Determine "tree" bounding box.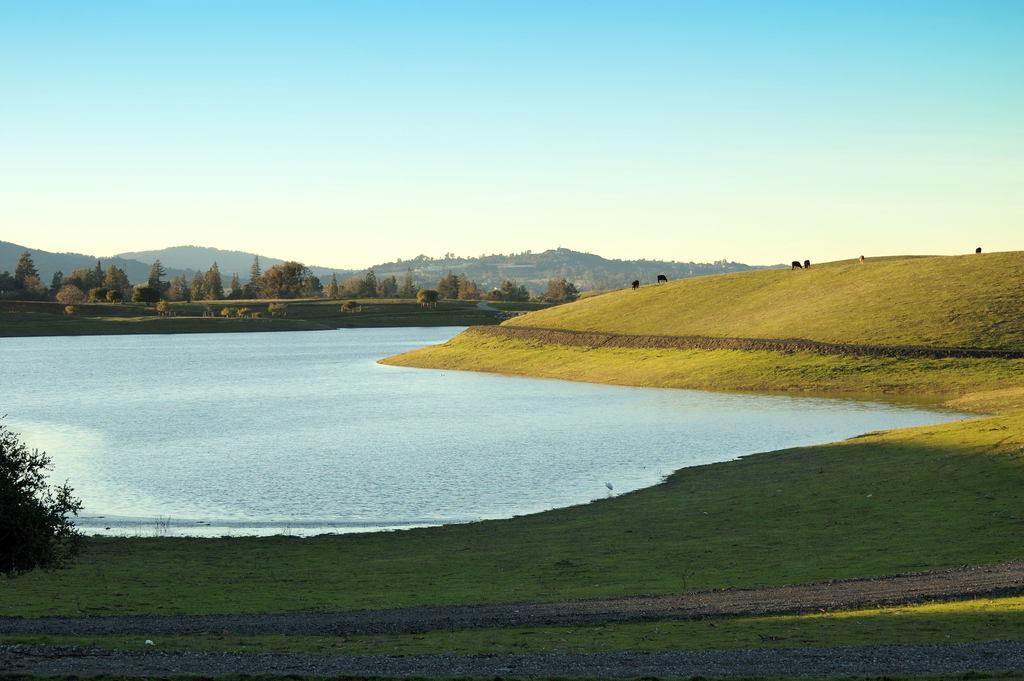
Determined: select_region(501, 280, 520, 301).
